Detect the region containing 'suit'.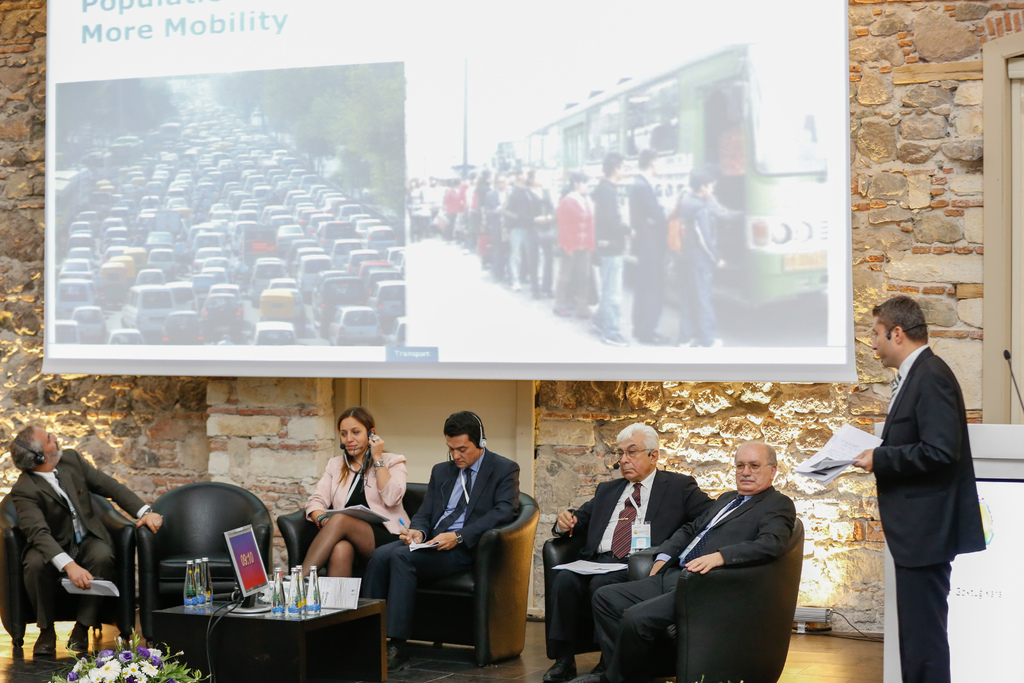
589/484/796/682.
